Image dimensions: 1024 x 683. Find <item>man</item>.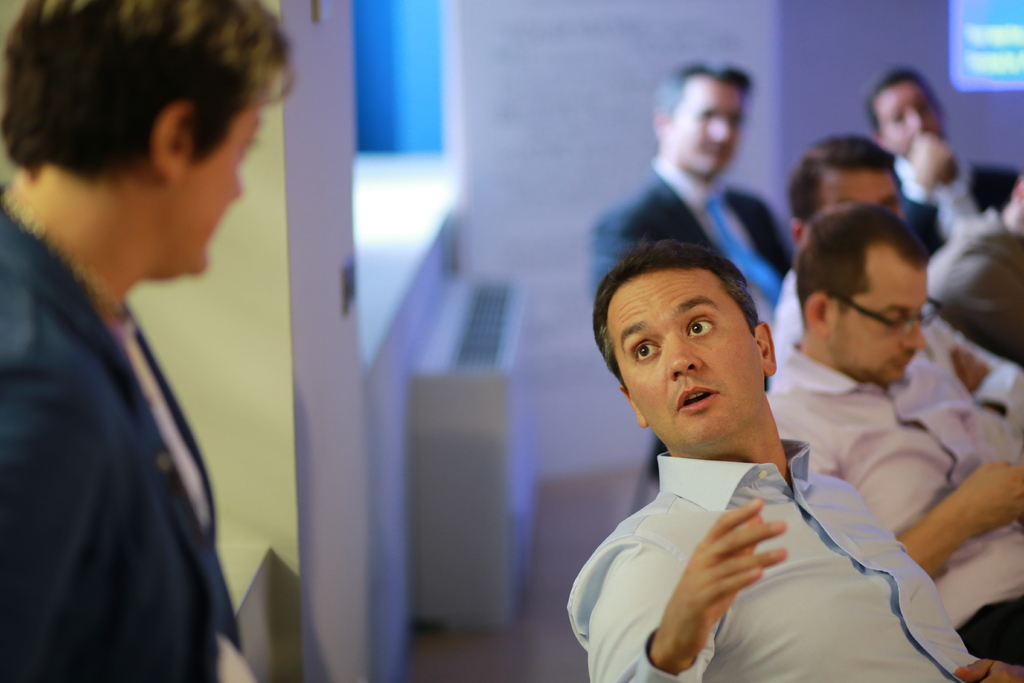
box(773, 131, 1023, 420).
